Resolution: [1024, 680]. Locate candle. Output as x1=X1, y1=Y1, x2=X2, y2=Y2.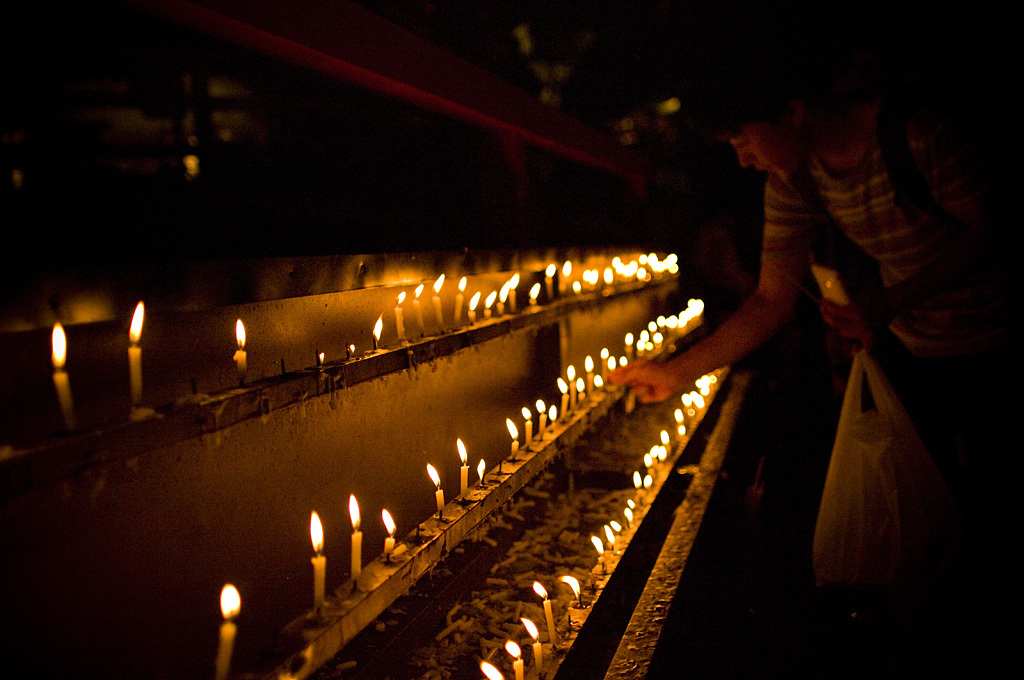
x1=394, y1=295, x2=410, y2=337.
